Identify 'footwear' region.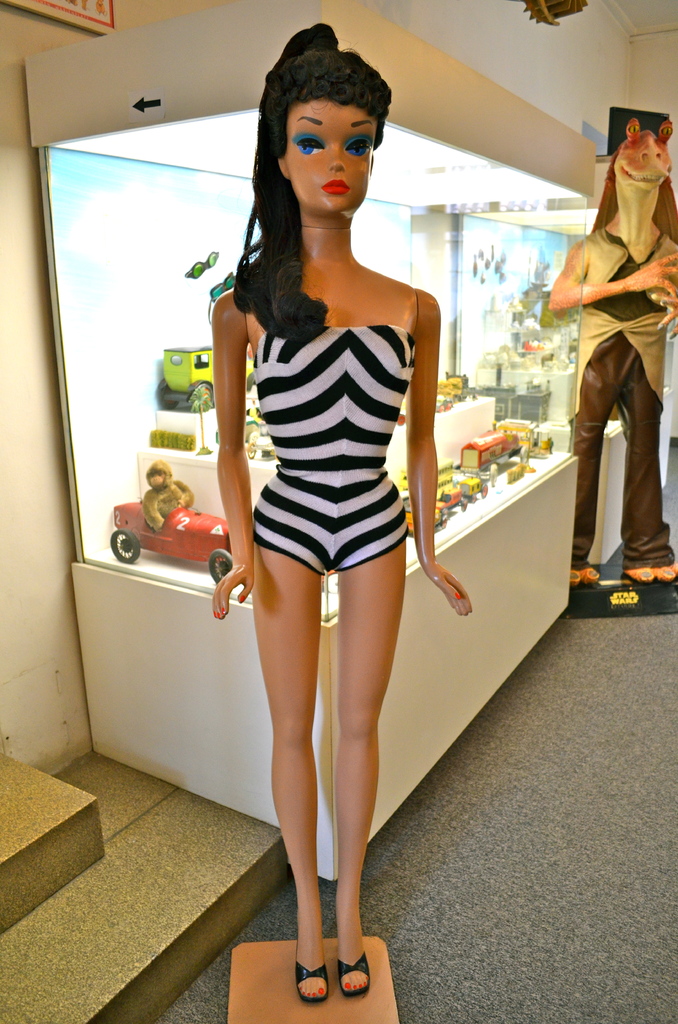
Region: locate(285, 956, 328, 1002).
